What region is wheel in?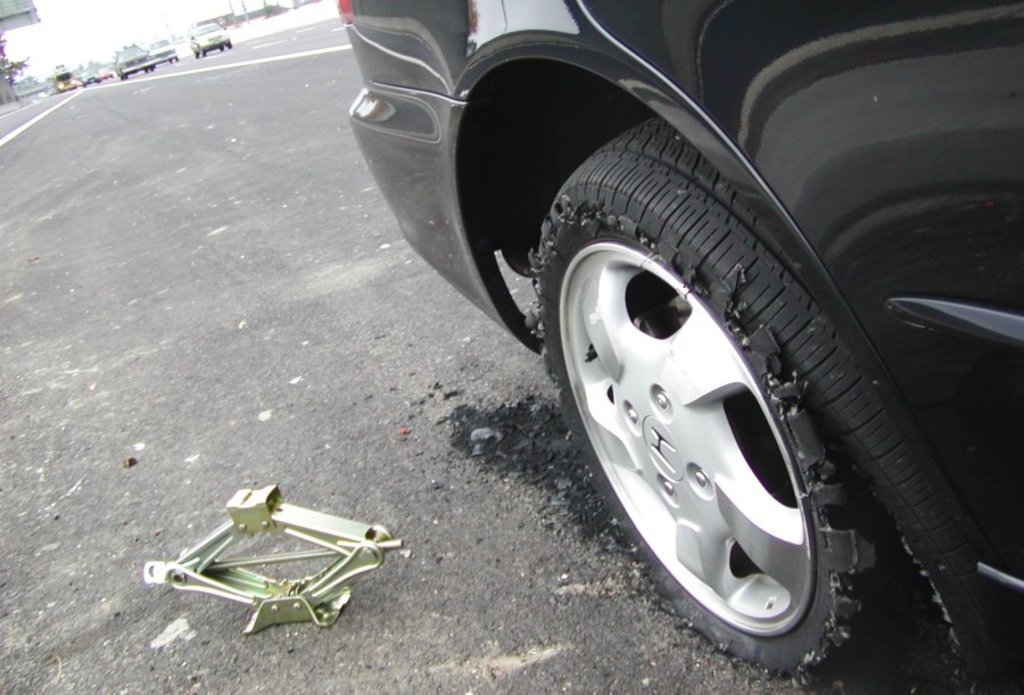
select_region(118, 73, 122, 77).
